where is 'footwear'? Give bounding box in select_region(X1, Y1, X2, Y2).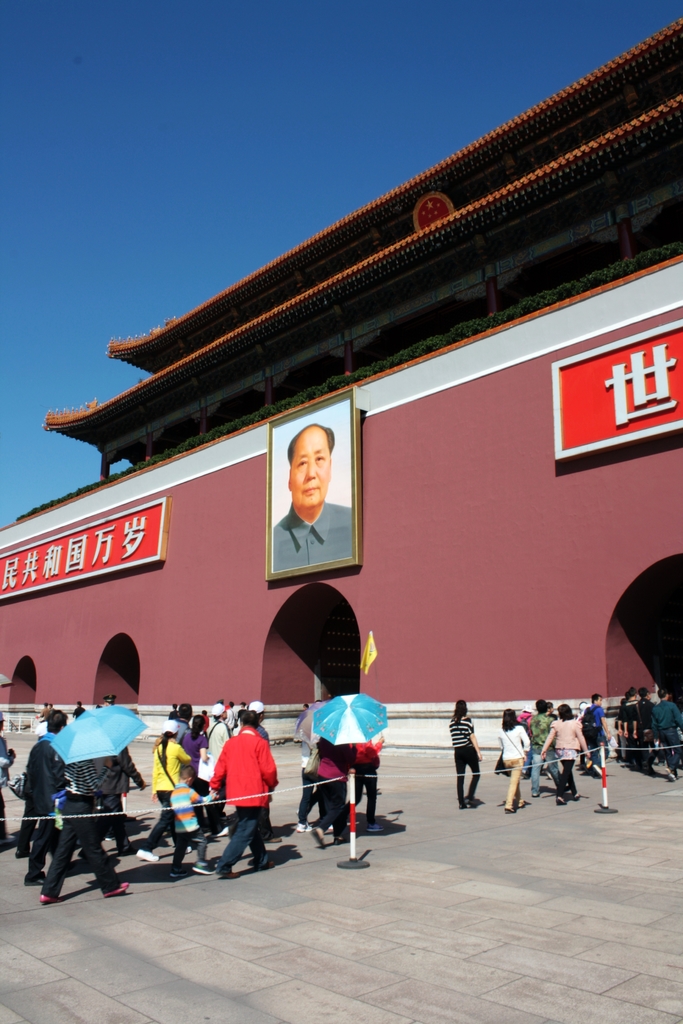
select_region(194, 858, 217, 875).
